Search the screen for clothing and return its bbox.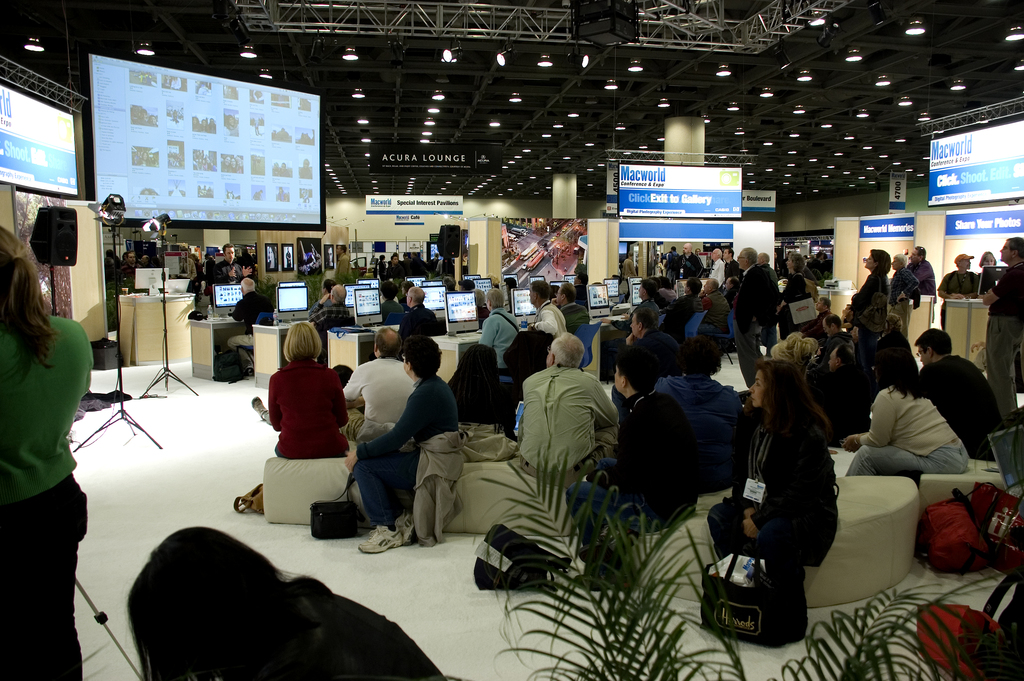
Found: [left=888, top=267, right=911, bottom=315].
